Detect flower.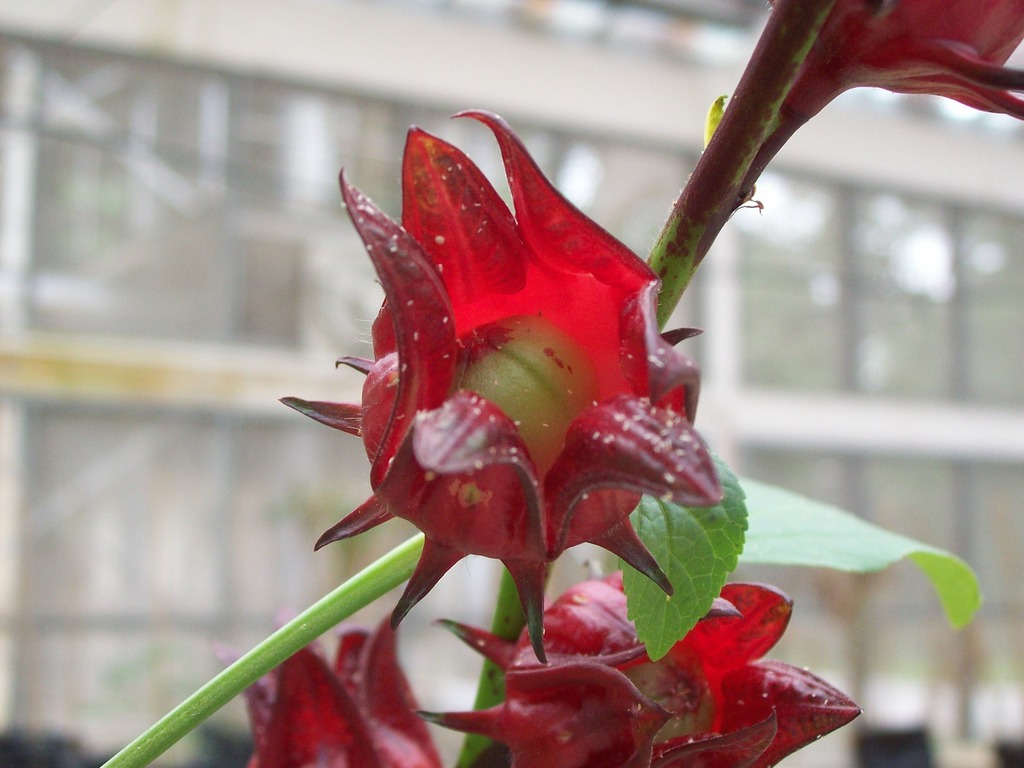
Detected at [x1=284, y1=121, x2=710, y2=632].
